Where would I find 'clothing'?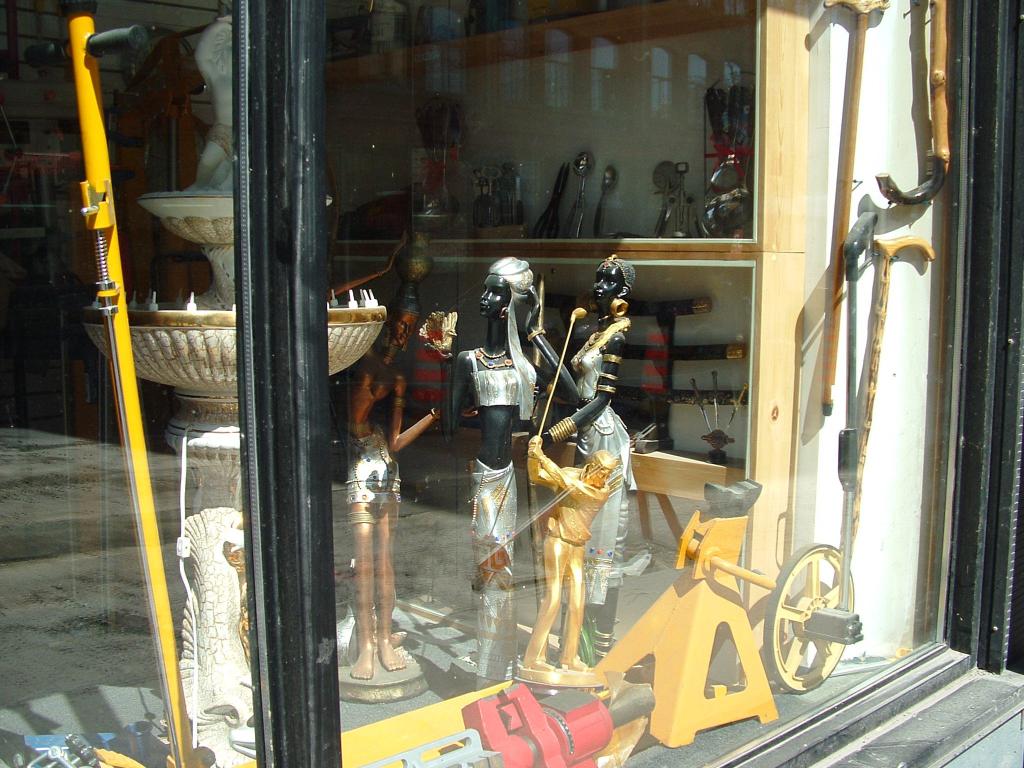
At {"left": 559, "top": 315, "right": 638, "bottom": 604}.
